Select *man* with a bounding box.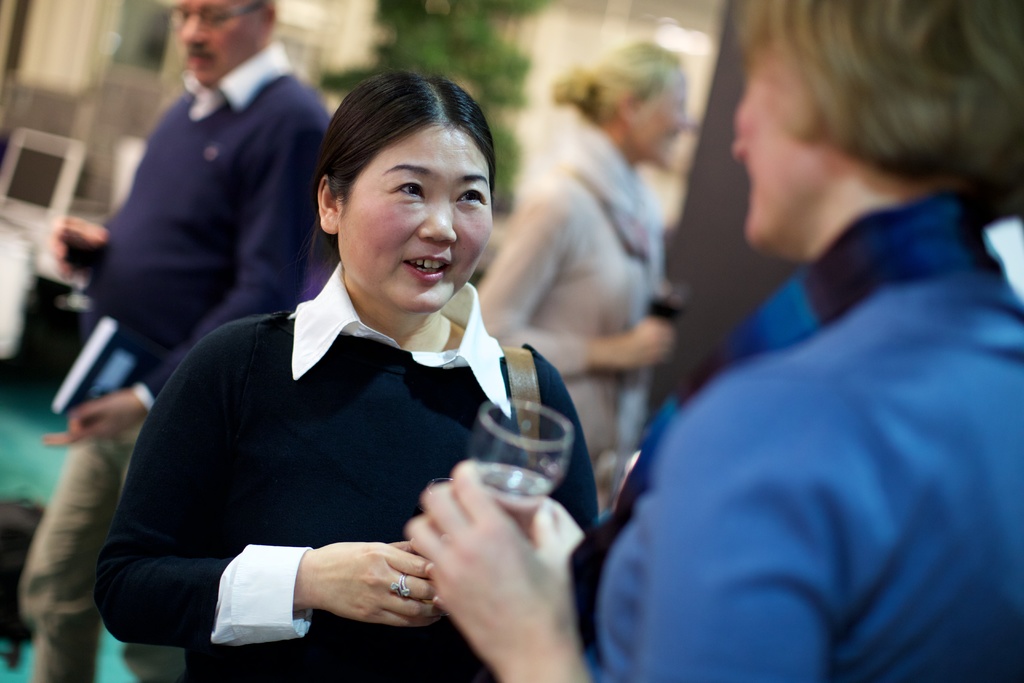
select_region(582, 0, 1000, 679).
